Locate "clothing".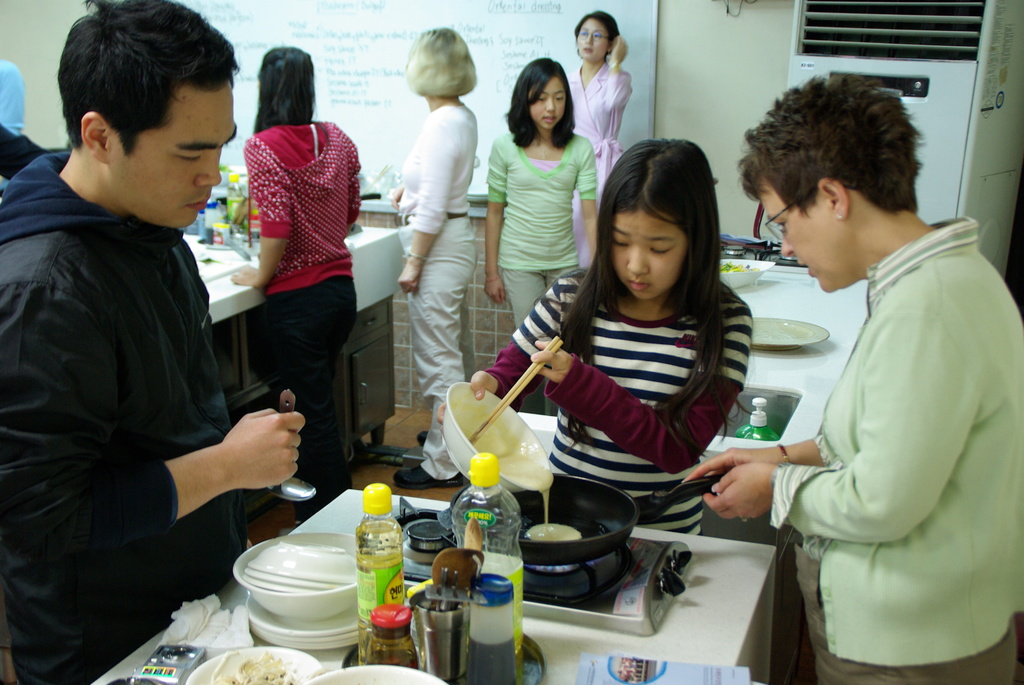
Bounding box: [246, 117, 365, 526].
